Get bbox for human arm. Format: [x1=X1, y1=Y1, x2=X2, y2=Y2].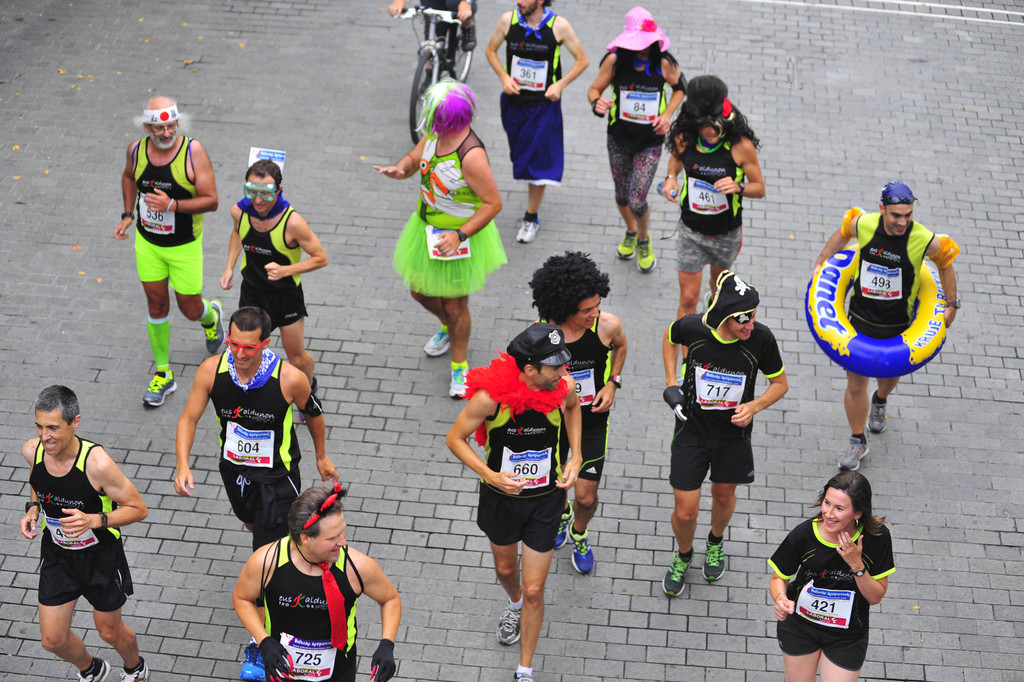
[x1=449, y1=386, x2=521, y2=506].
